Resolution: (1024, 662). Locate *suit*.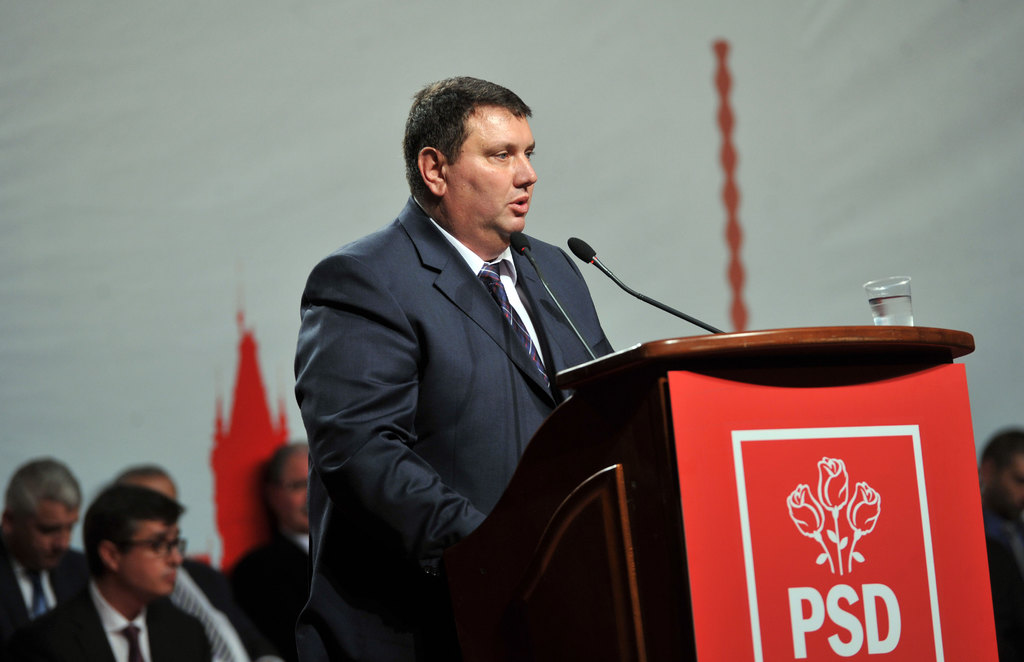
[259, 149, 612, 628].
